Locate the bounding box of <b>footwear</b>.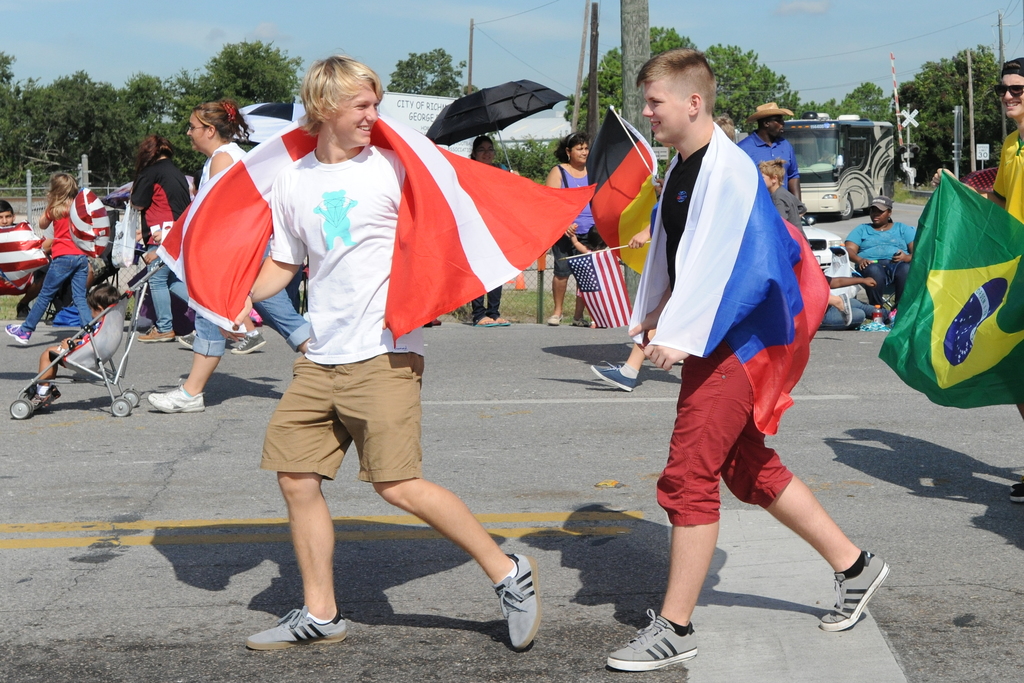
Bounding box: 227:329:269:358.
